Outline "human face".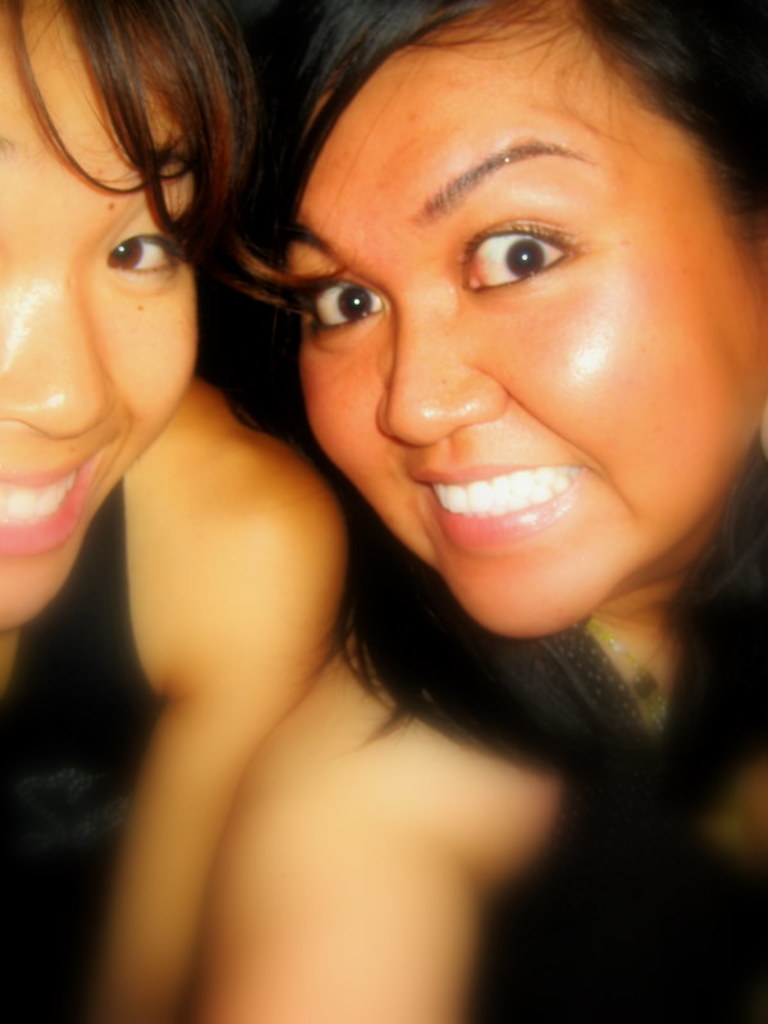
Outline: 297,0,767,632.
